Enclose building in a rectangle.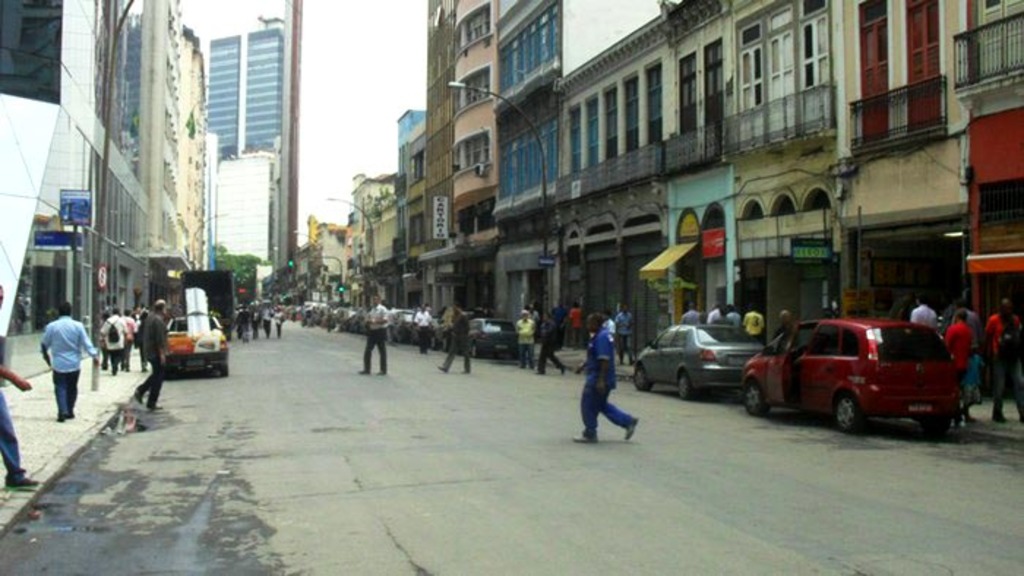
417/0/459/319.
